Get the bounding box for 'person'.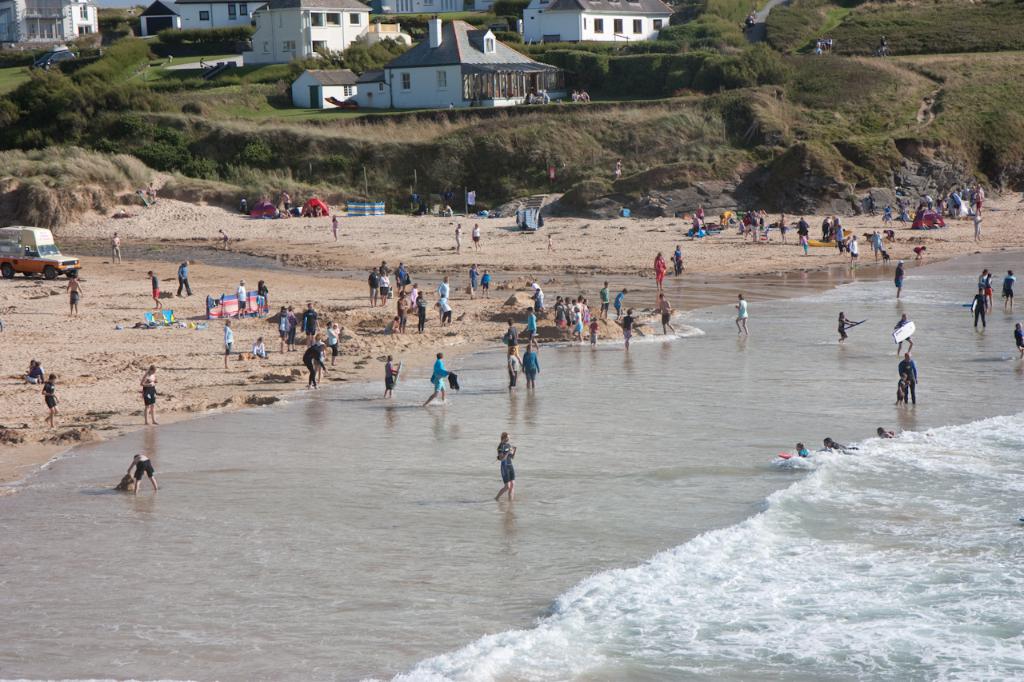
(x1=323, y1=321, x2=338, y2=365).
